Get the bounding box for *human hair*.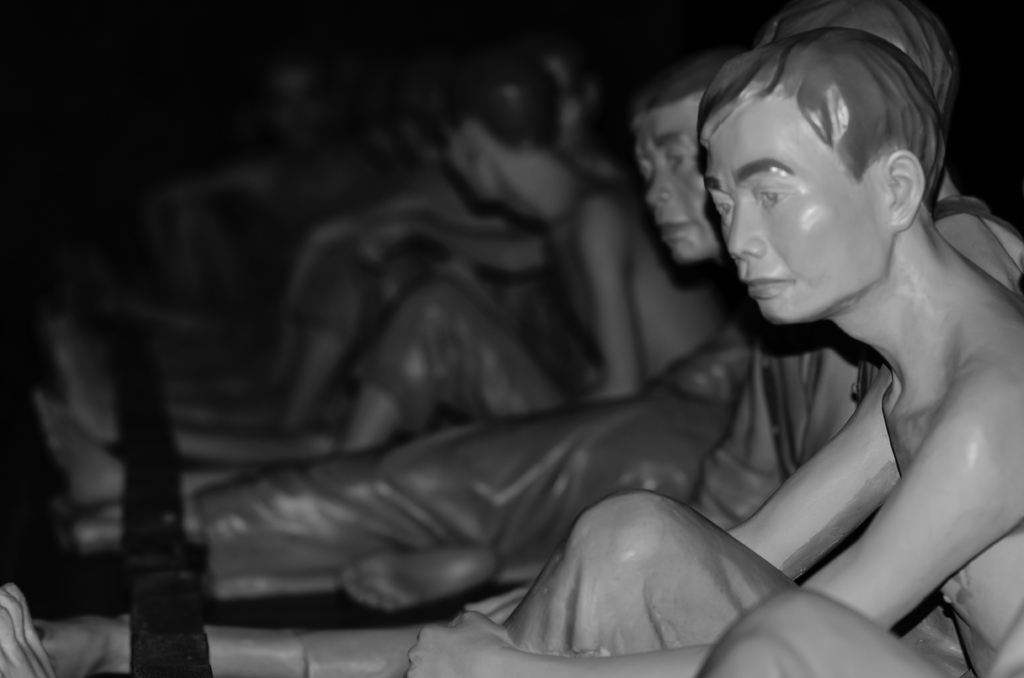
(755,0,959,123).
